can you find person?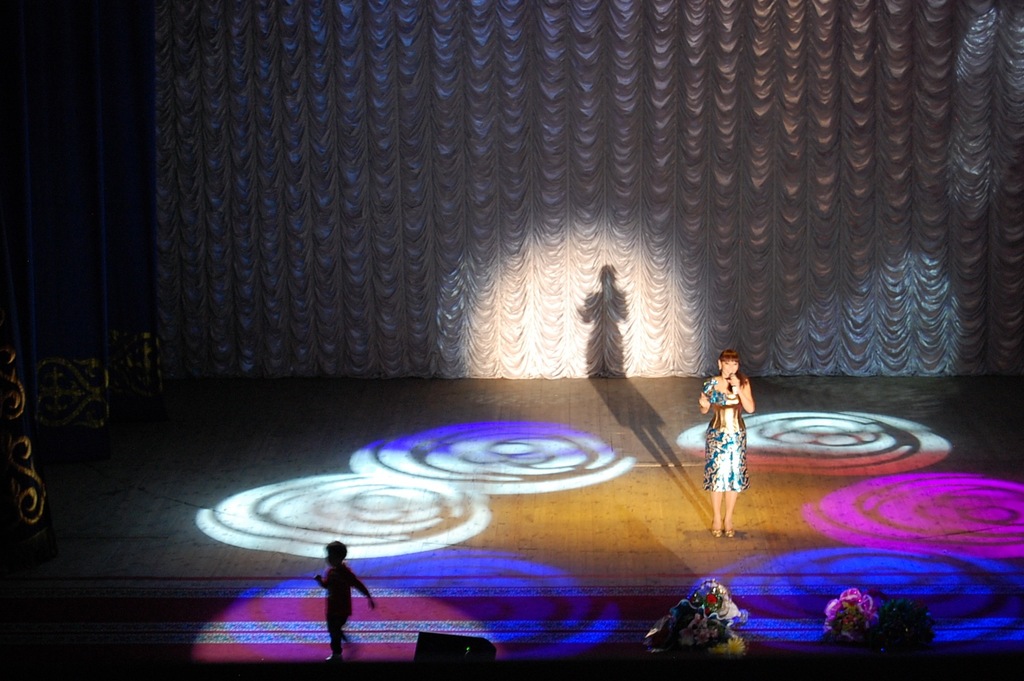
Yes, bounding box: 690 348 760 547.
